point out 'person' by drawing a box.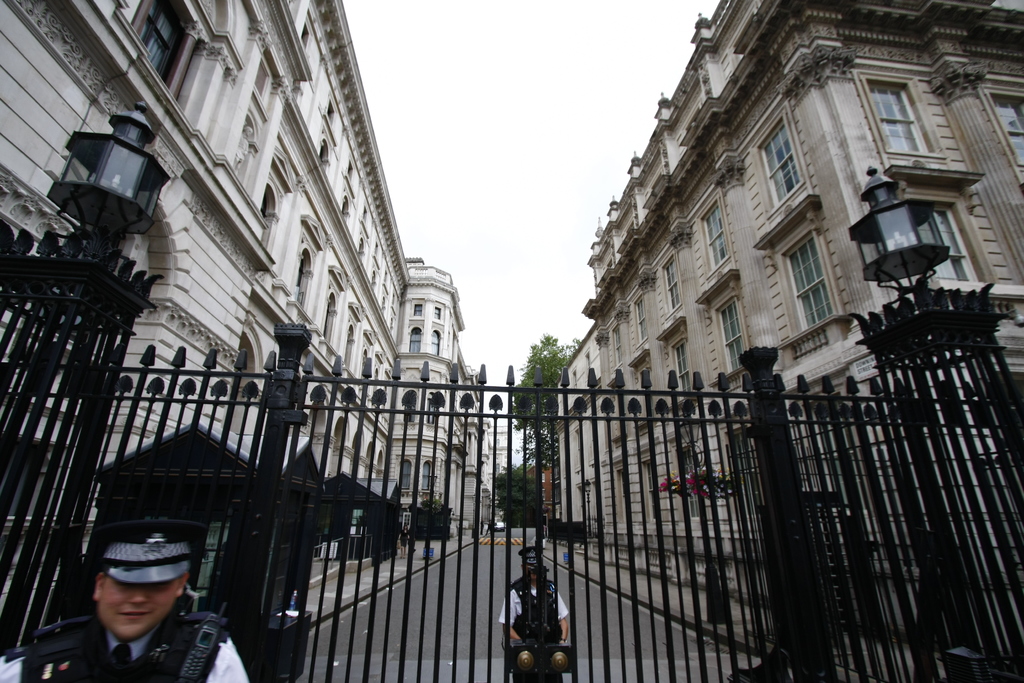
397 523 408 559.
